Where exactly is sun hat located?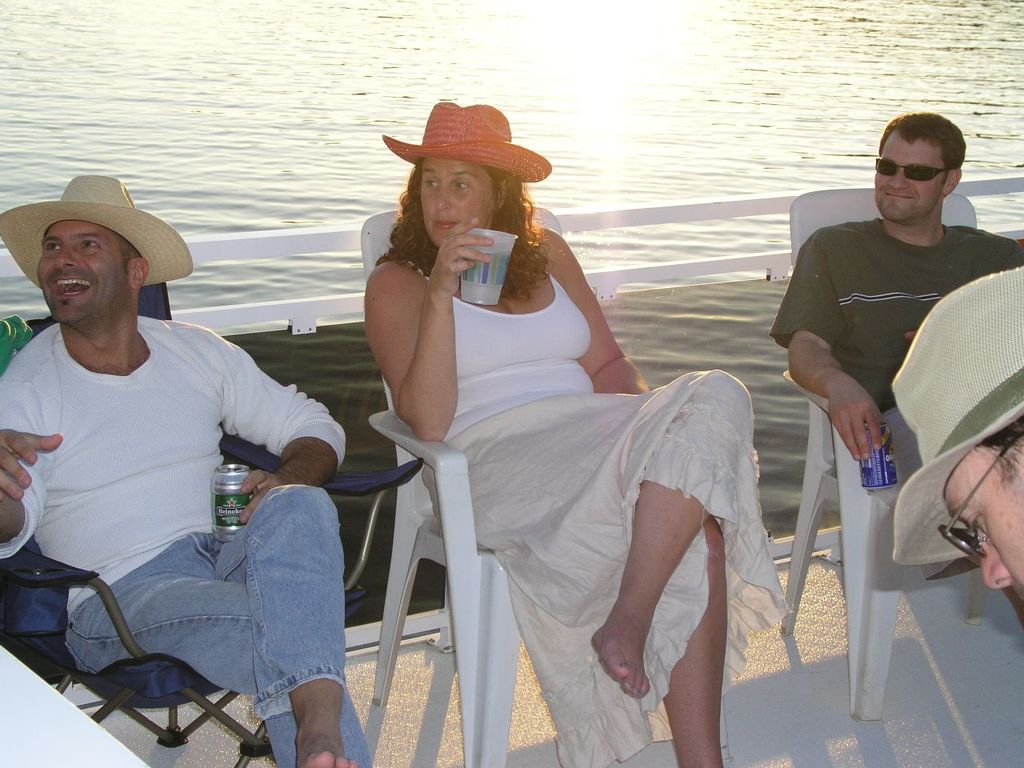
Its bounding box is [376, 98, 558, 184].
